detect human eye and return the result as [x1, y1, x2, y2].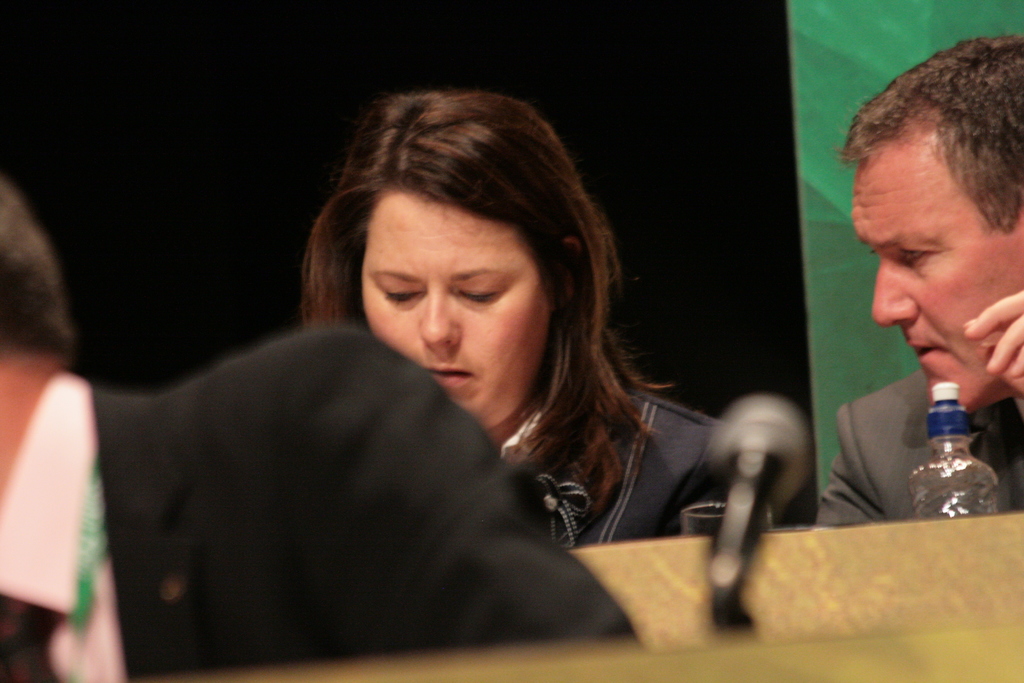
[456, 282, 493, 304].
